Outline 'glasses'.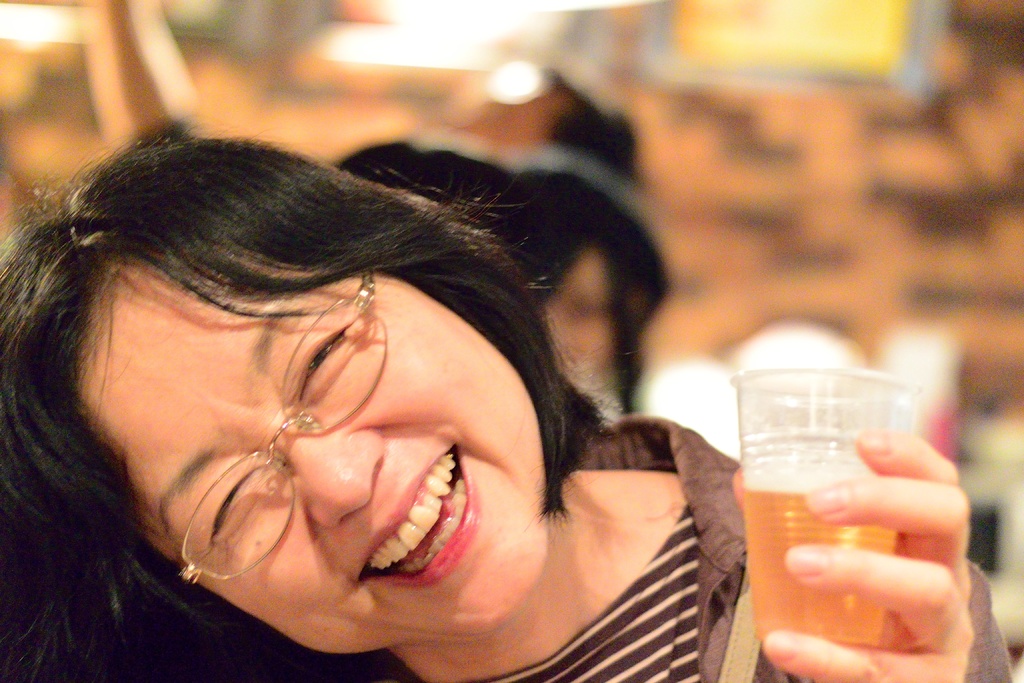
Outline: Rect(179, 270, 388, 578).
